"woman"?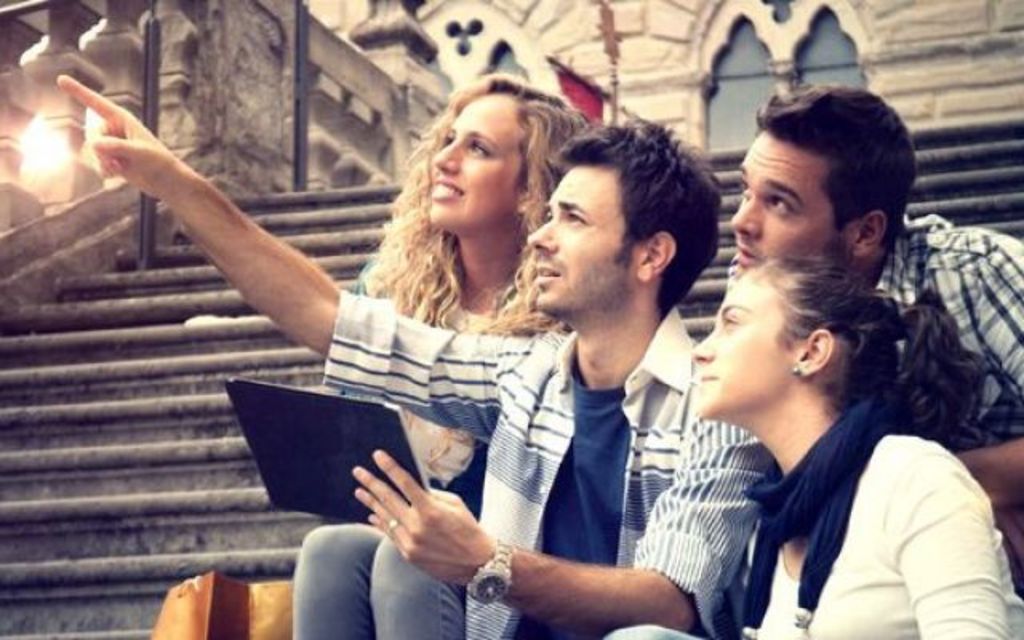
(x1=288, y1=70, x2=592, y2=638)
